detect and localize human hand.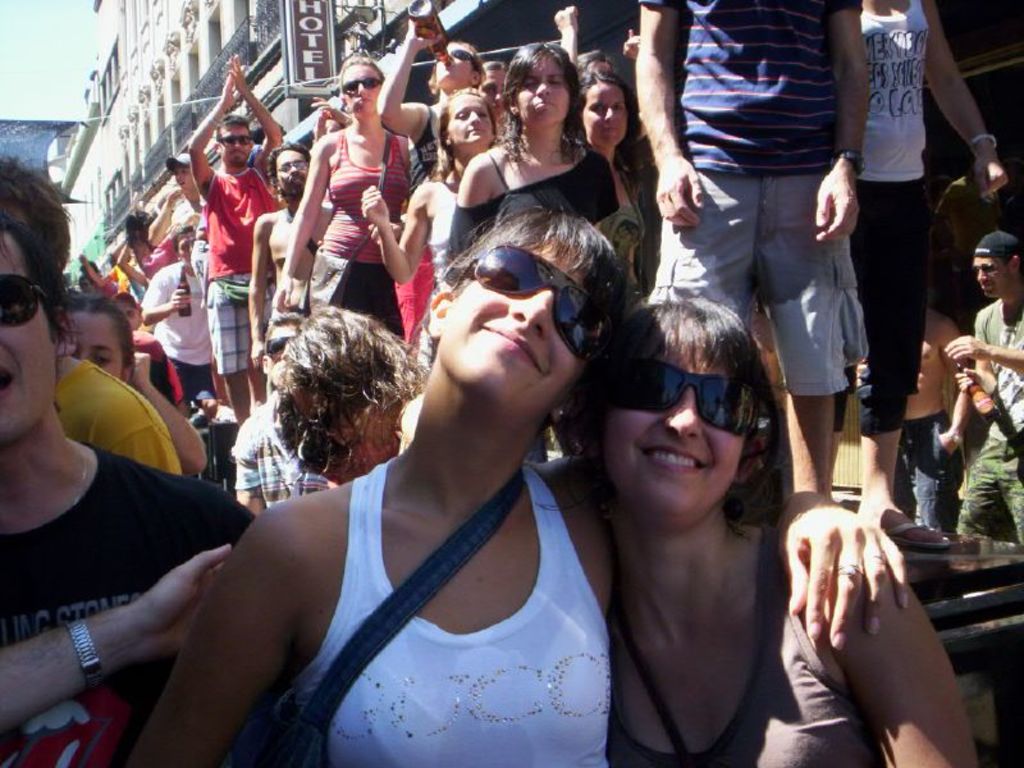
Localized at detection(954, 367, 986, 390).
